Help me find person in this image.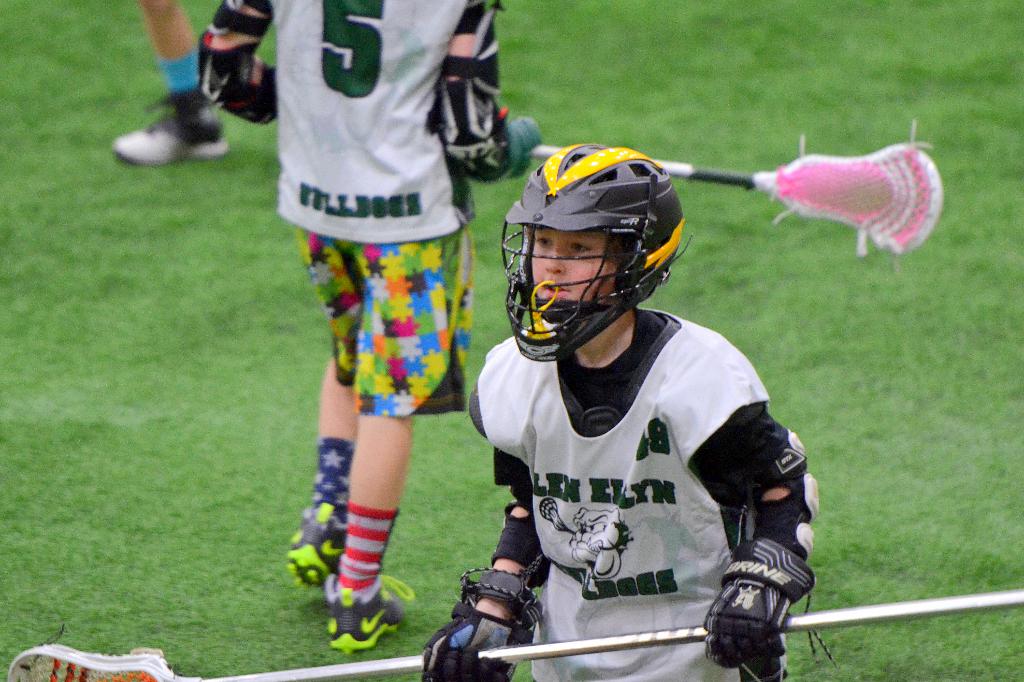
Found it: box=[199, 0, 543, 645].
